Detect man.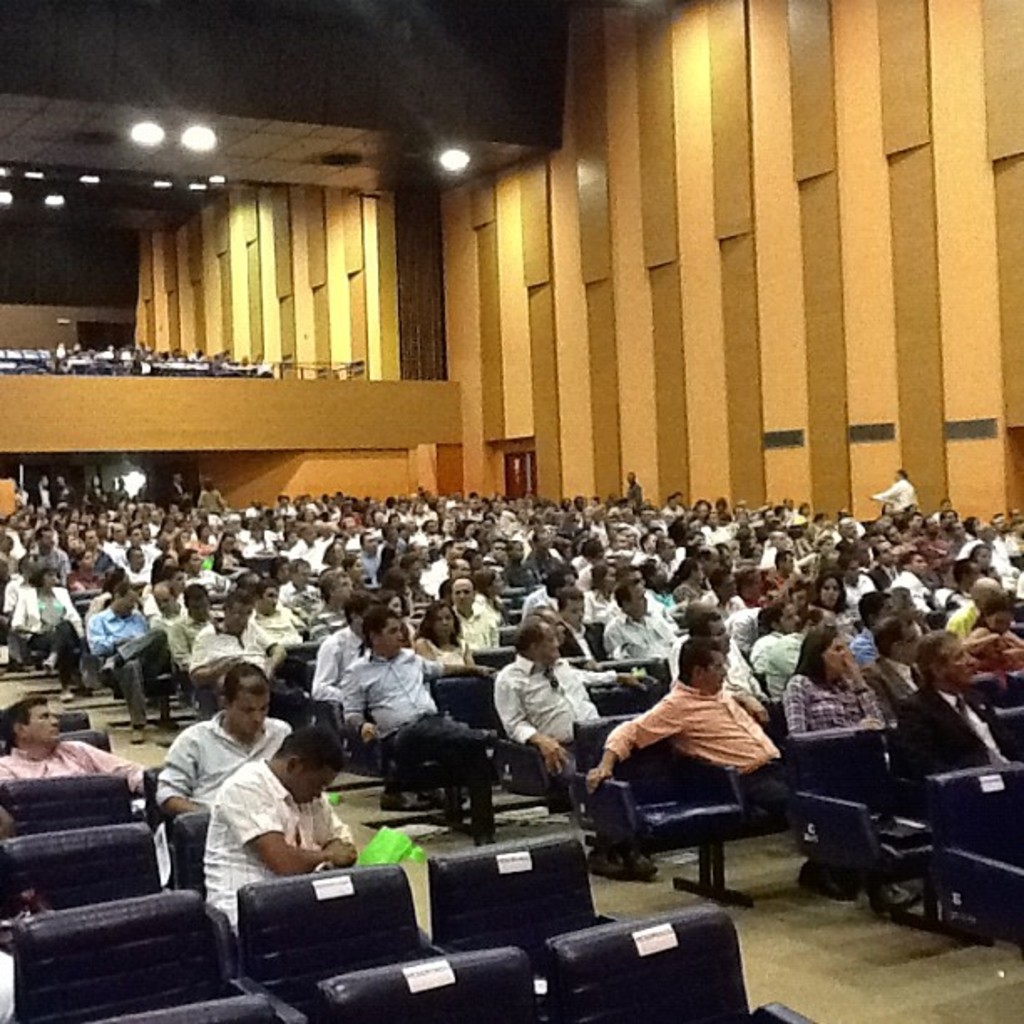
Detected at {"left": 579, "top": 627, "right": 858, "bottom": 877}.
